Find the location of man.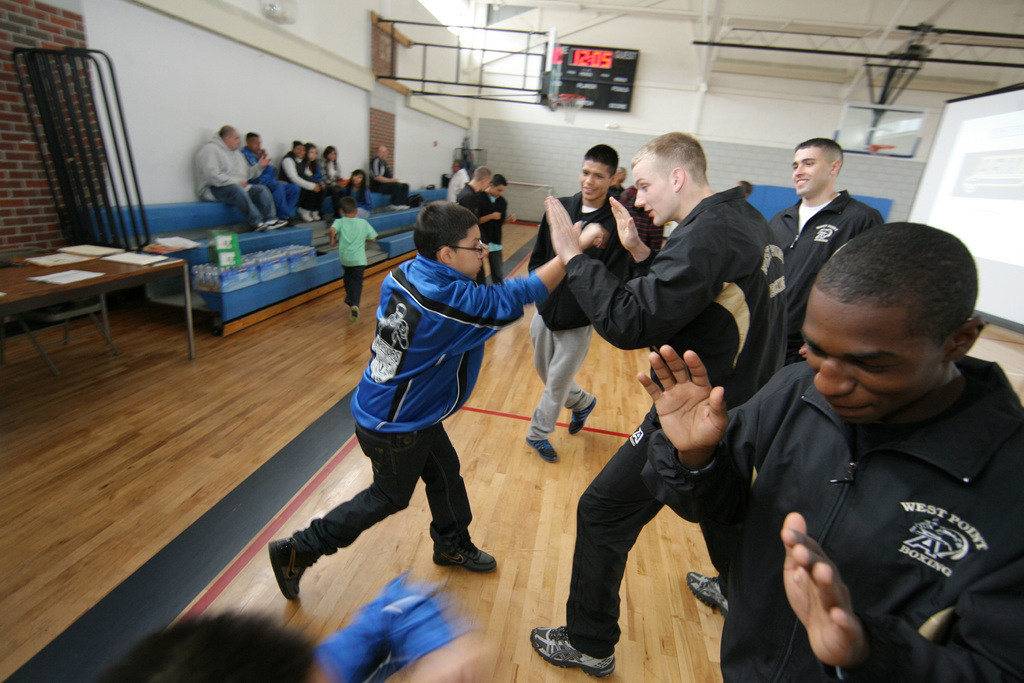
Location: {"left": 522, "top": 138, "right": 661, "bottom": 474}.
